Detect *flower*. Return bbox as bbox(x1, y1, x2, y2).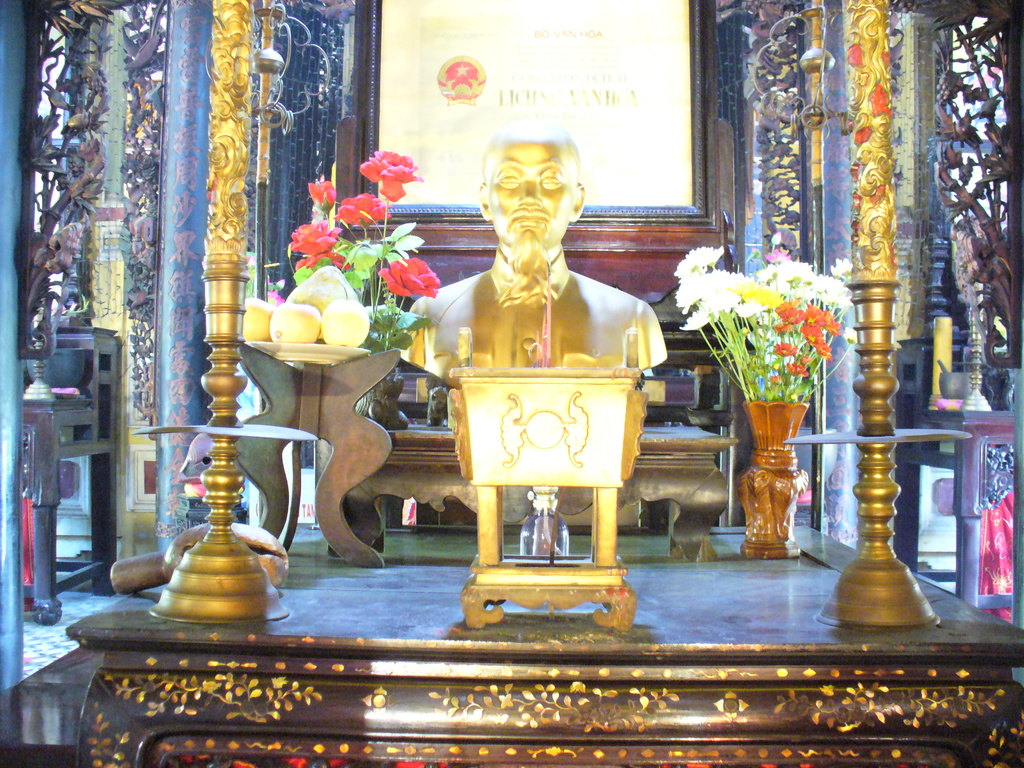
bbox(307, 178, 336, 211).
